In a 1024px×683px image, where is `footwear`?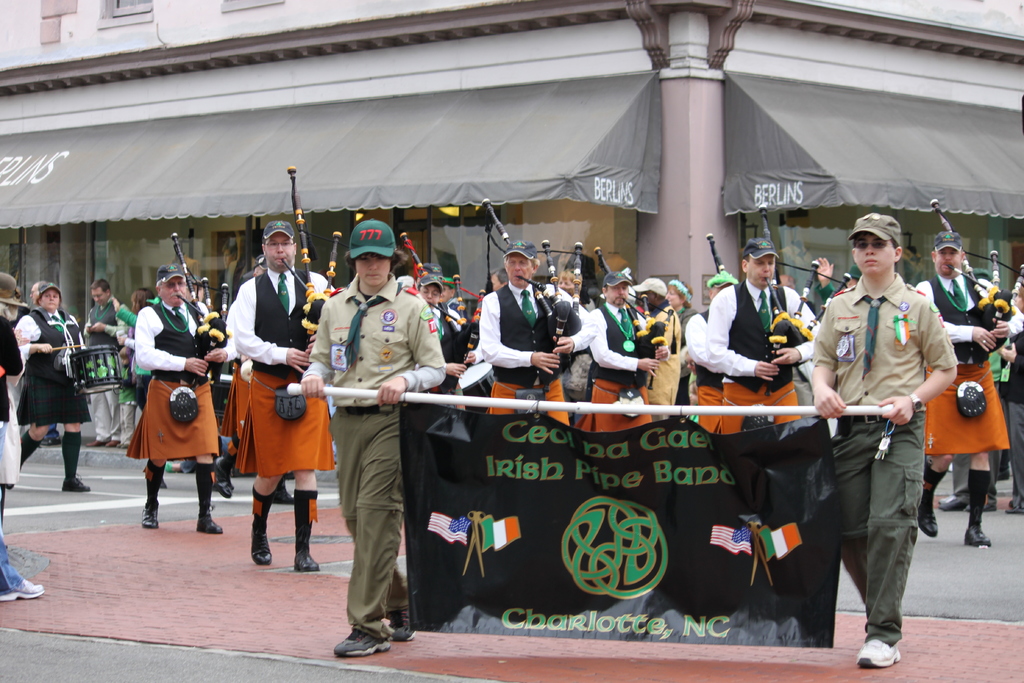
[left=253, top=536, right=274, bottom=570].
